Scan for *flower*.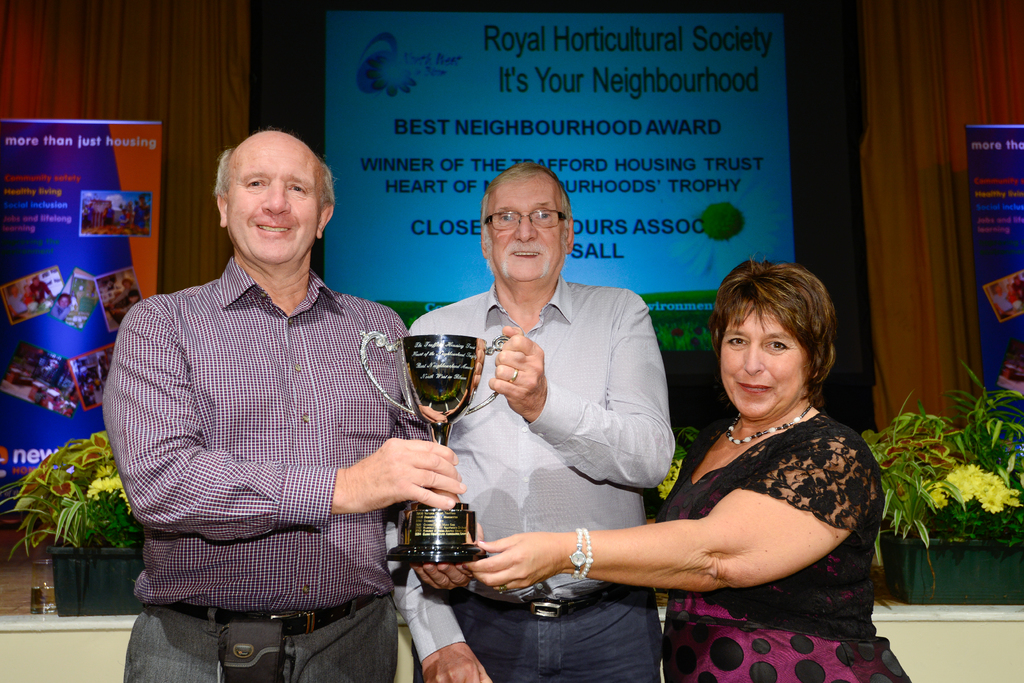
Scan result: box(367, 51, 417, 97).
